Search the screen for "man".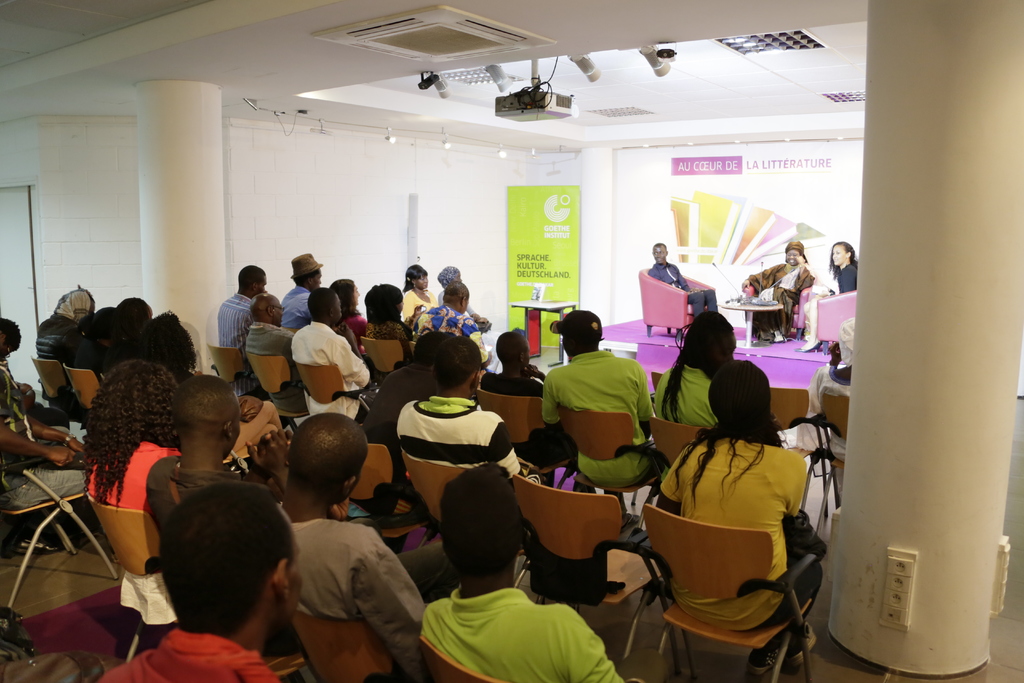
Found at bbox=(394, 338, 532, 472).
